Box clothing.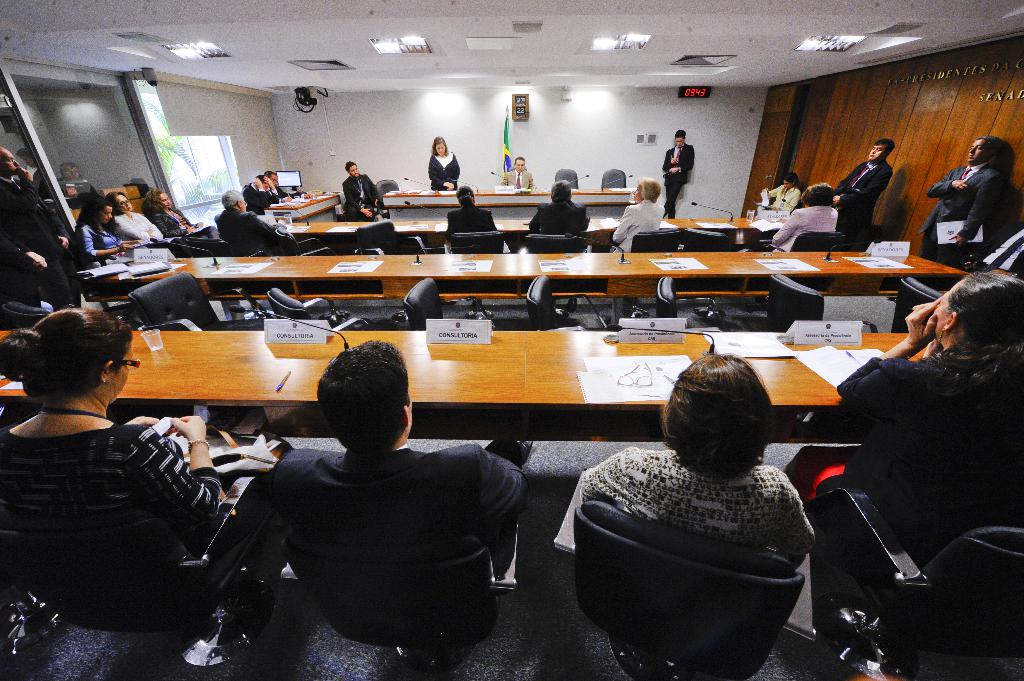
select_region(76, 208, 141, 267).
